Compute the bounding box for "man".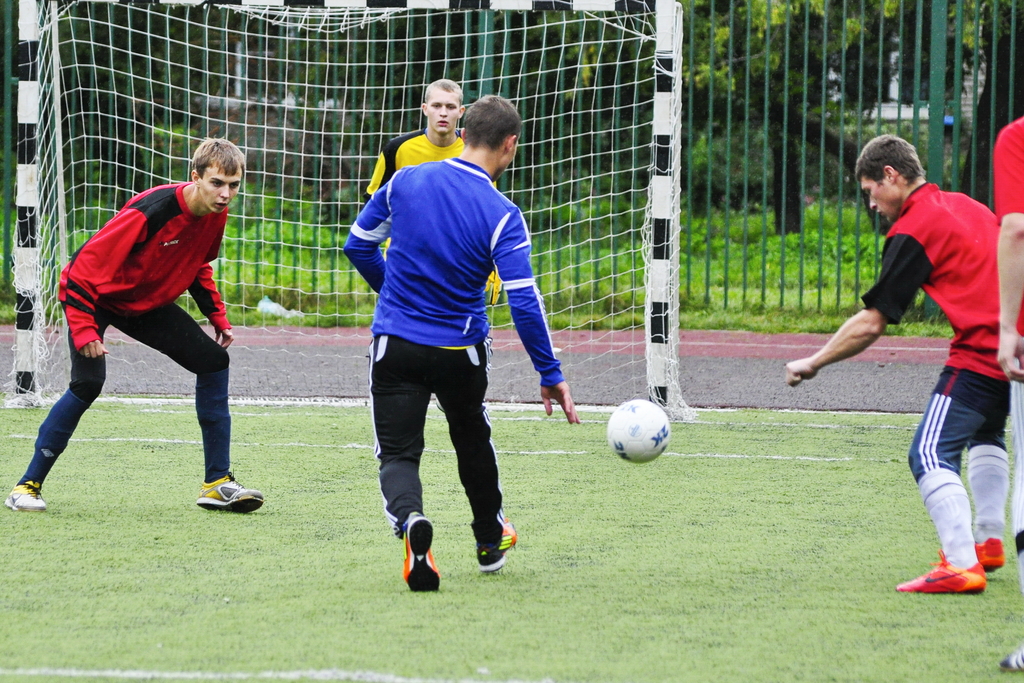
<bbox>0, 132, 266, 513</bbox>.
